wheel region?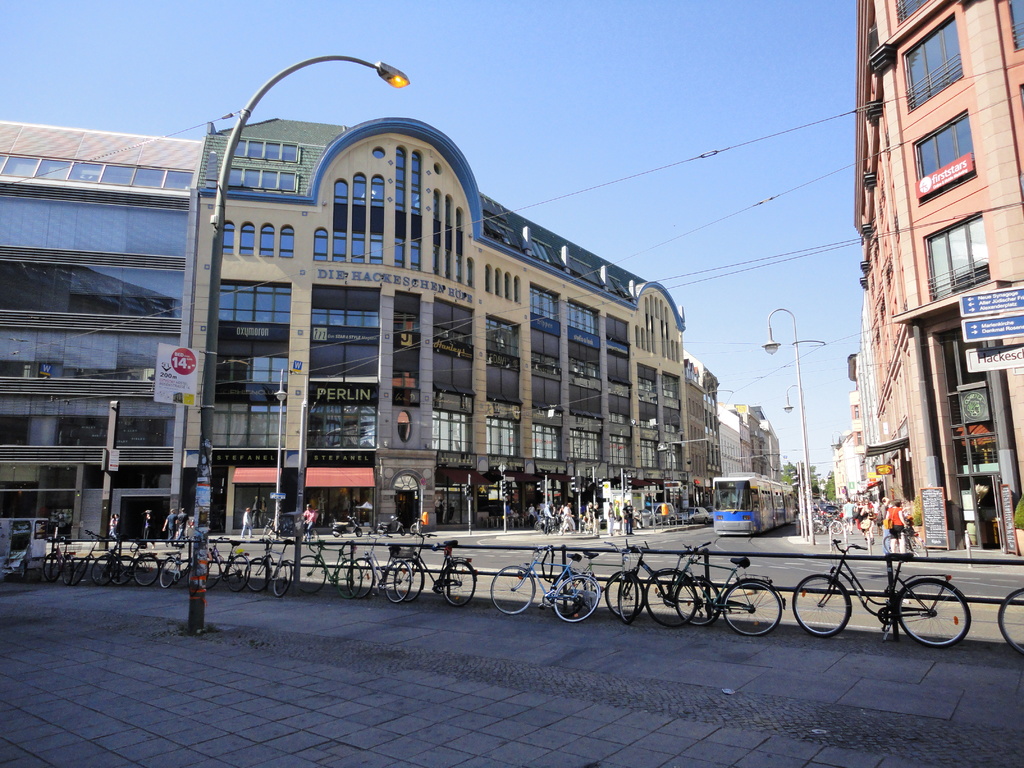
153 556 179 589
